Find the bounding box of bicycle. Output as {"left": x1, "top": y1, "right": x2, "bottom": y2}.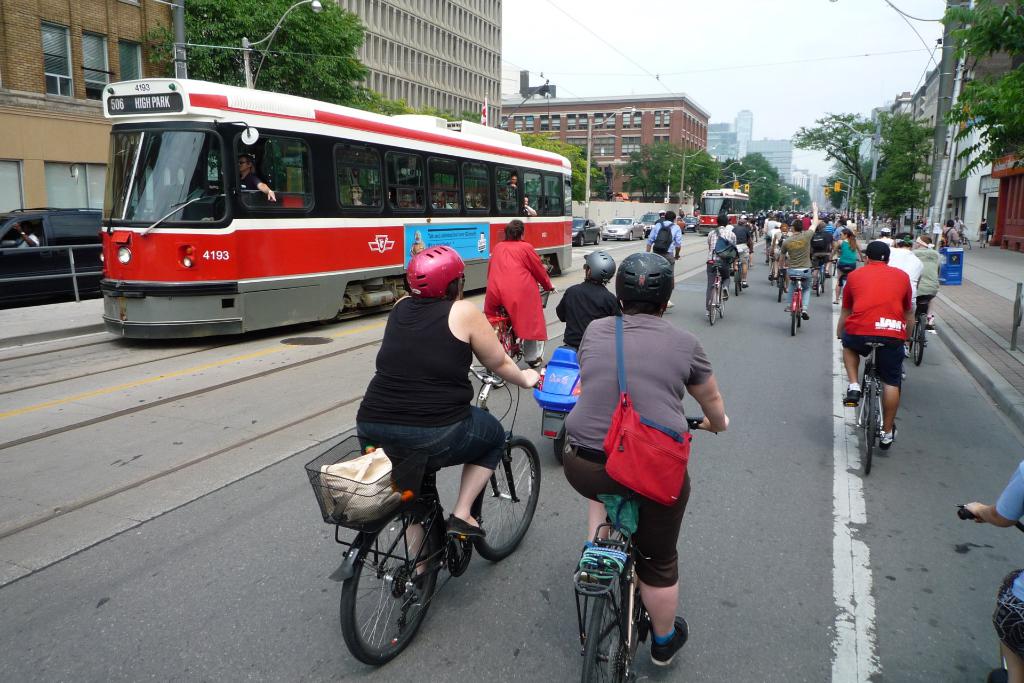
{"left": 315, "top": 379, "right": 540, "bottom": 668}.
